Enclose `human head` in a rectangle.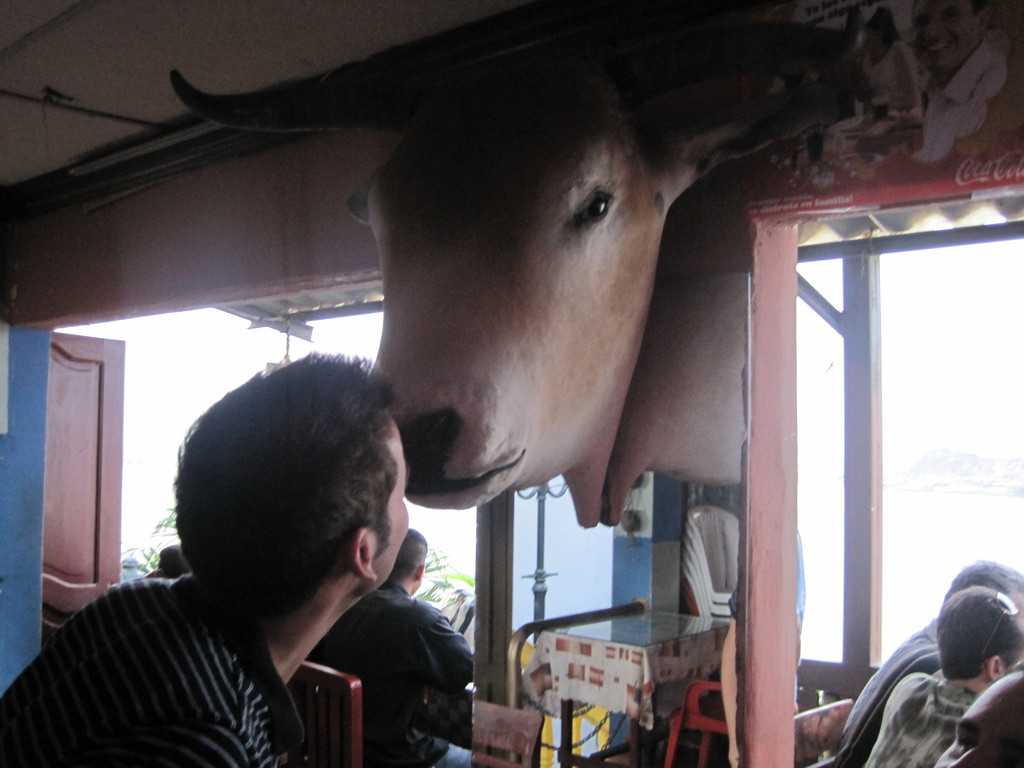
crop(935, 586, 1023, 688).
